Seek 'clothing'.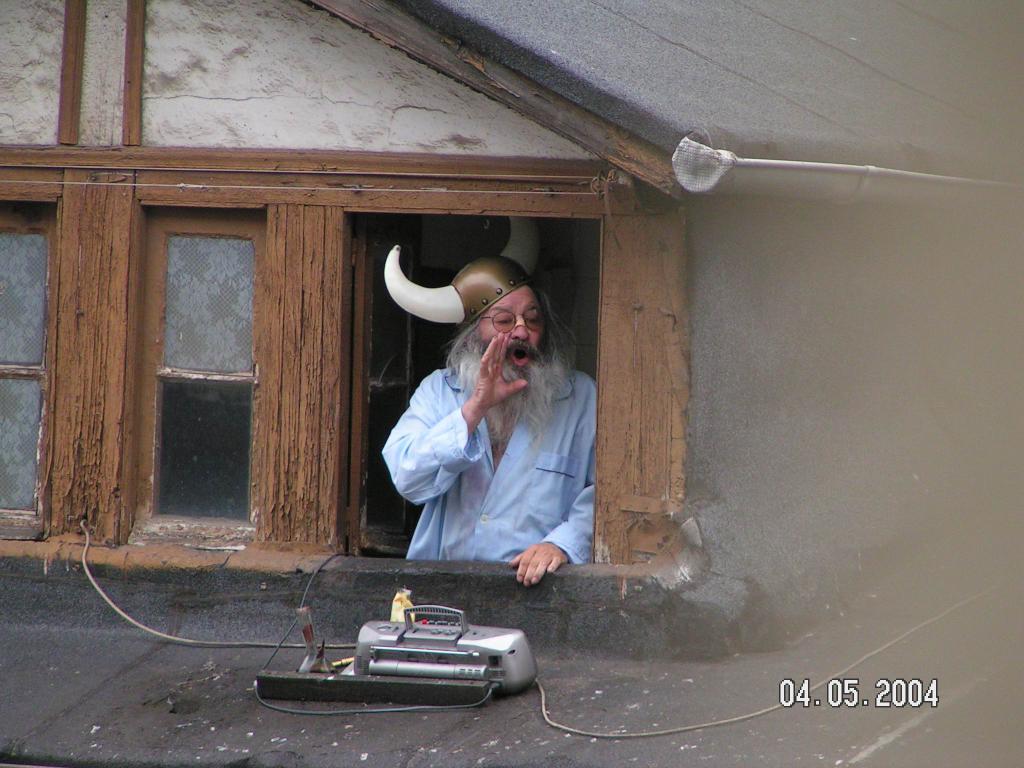
[left=379, top=347, right=592, bottom=564].
